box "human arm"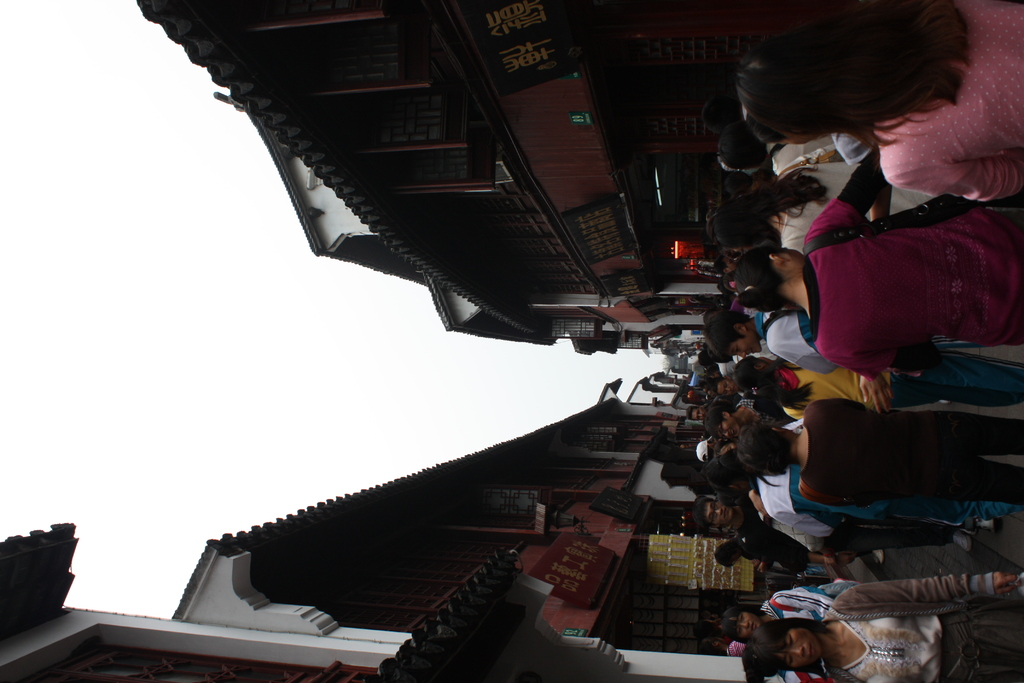
x1=832 y1=577 x2=1020 y2=603
